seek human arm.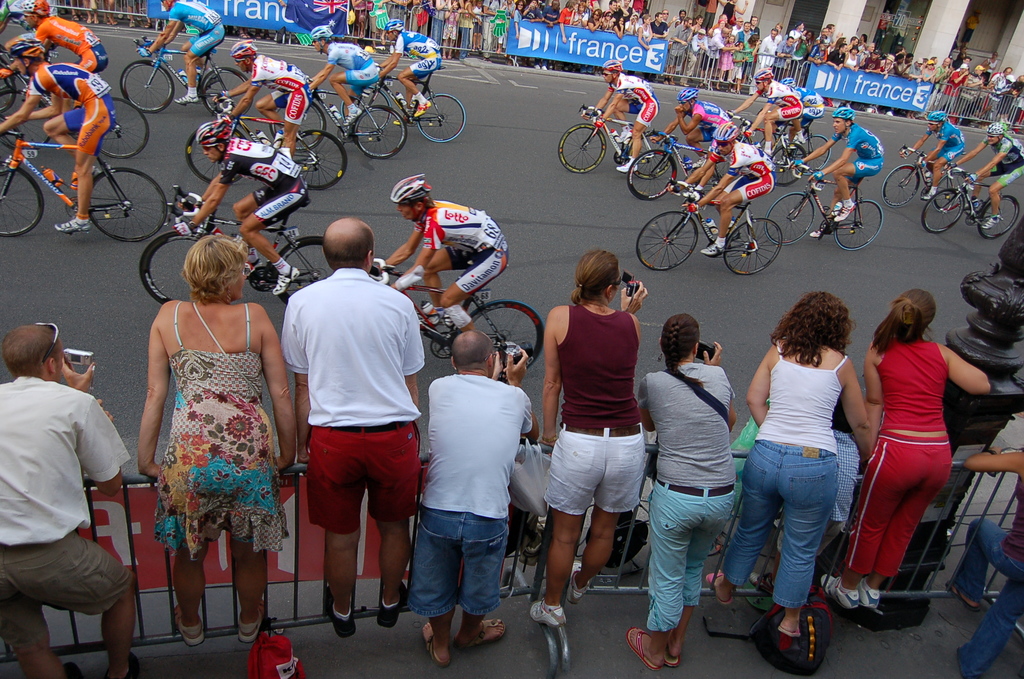
6:92:61:122.
